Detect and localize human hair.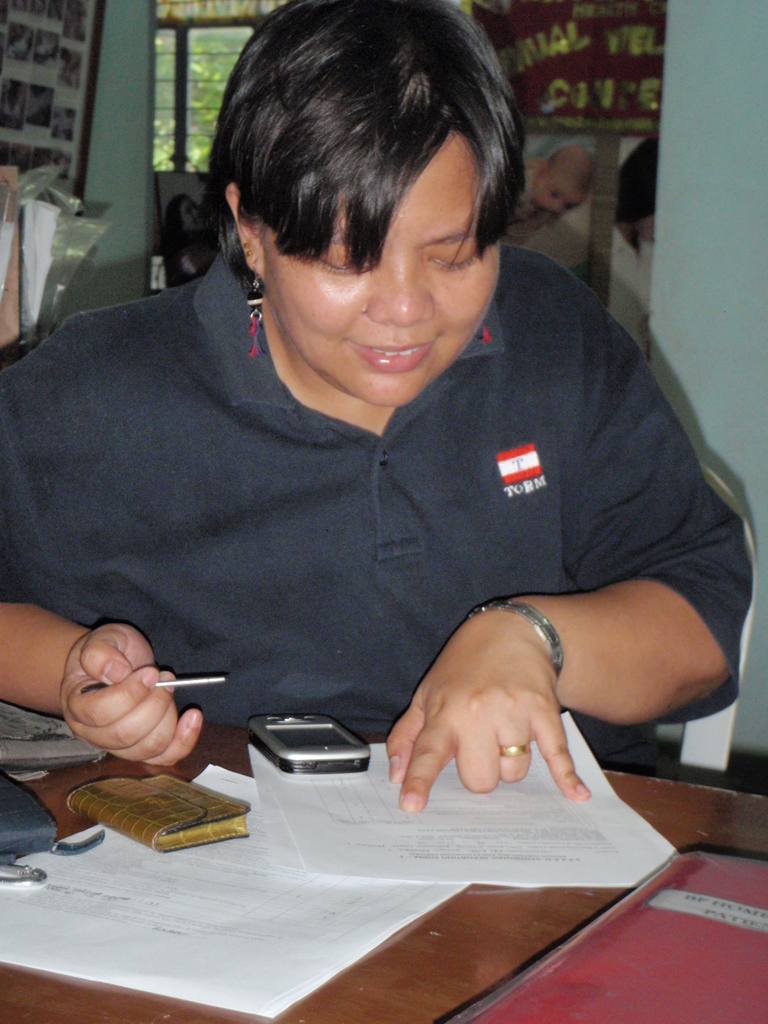
Localized at bbox=[205, 0, 529, 348].
